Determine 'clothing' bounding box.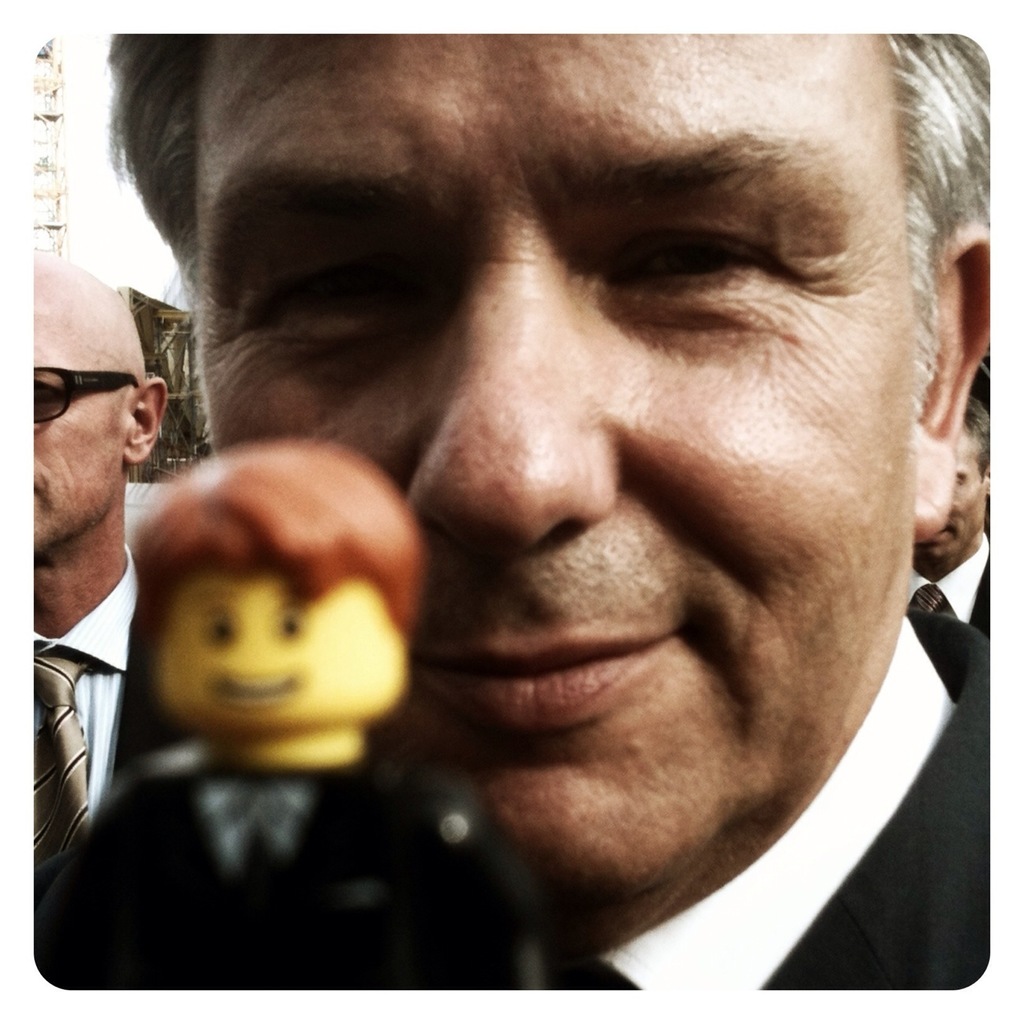
Determined: l=582, t=611, r=1000, b=1018.
